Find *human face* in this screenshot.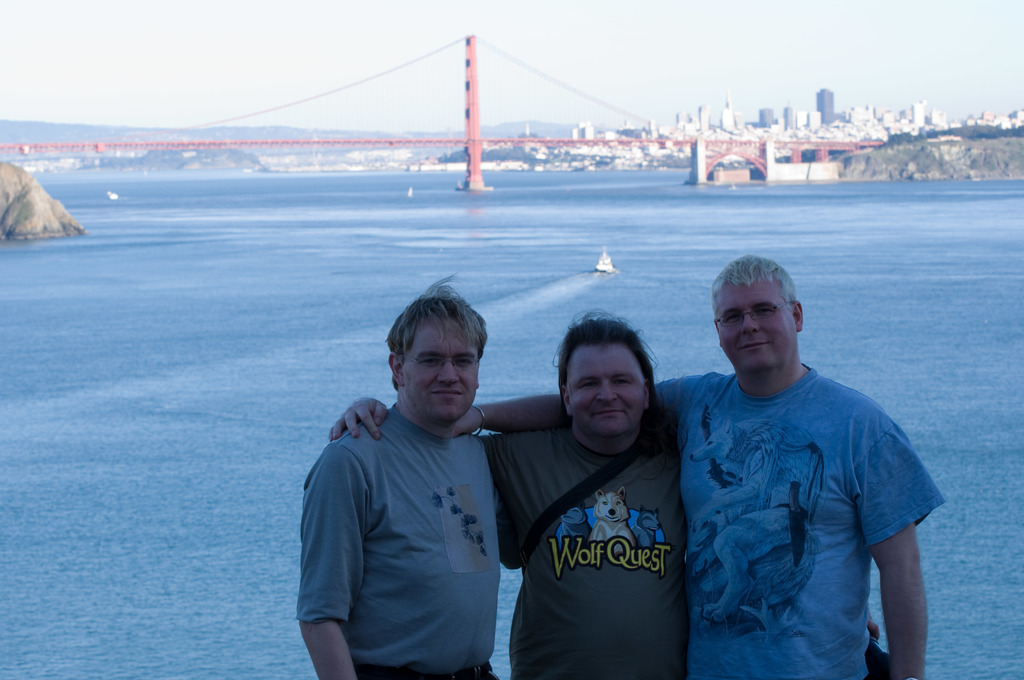
The bounding box for *human face* is [x1=575, y1=349, x2=641, y2=440].
